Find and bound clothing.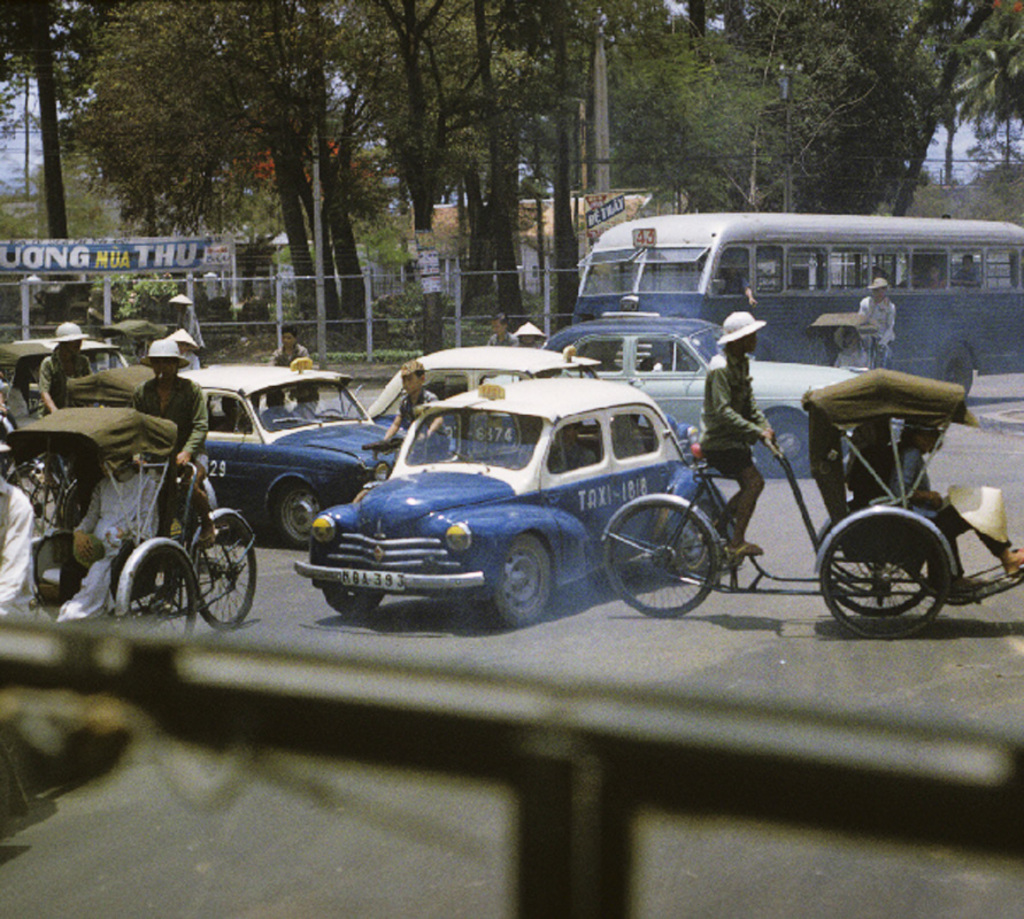
Bound: <box>124,376,213,533</box>.
